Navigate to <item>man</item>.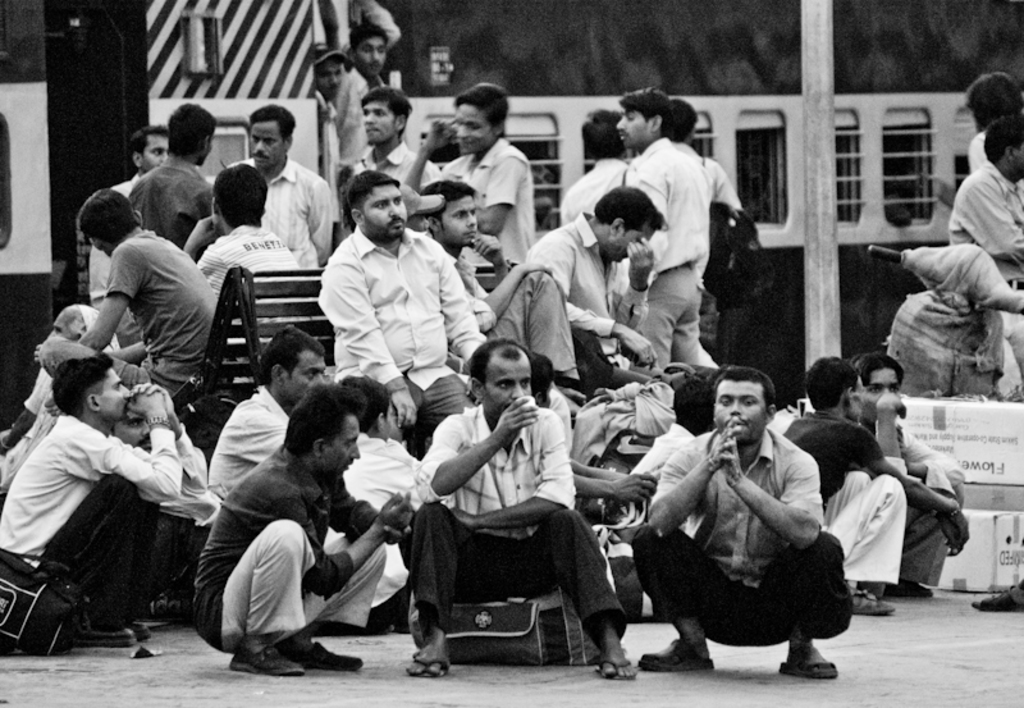
Navigation target: box(128, 96, 215, 264).
